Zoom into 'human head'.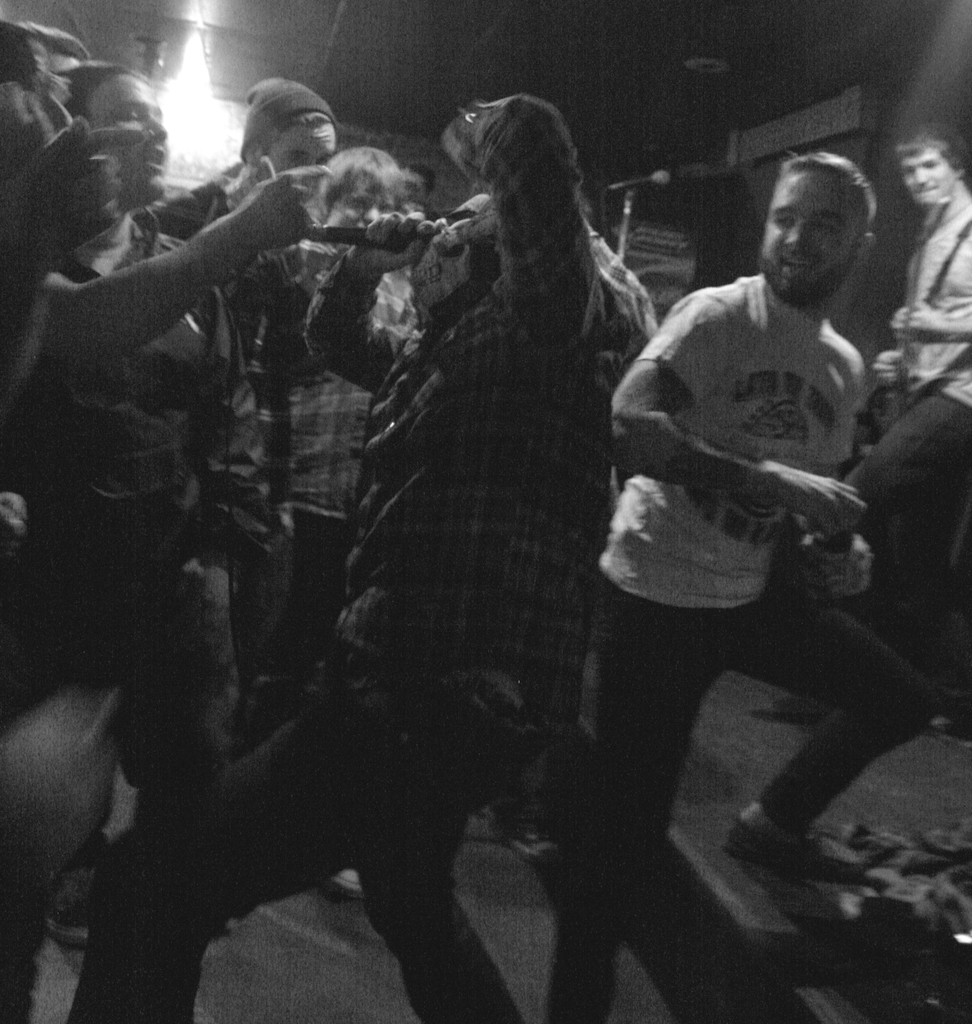
Zoom target: {"x1": 776, "y1": 156, "x2": 893, "y2": 287}.
